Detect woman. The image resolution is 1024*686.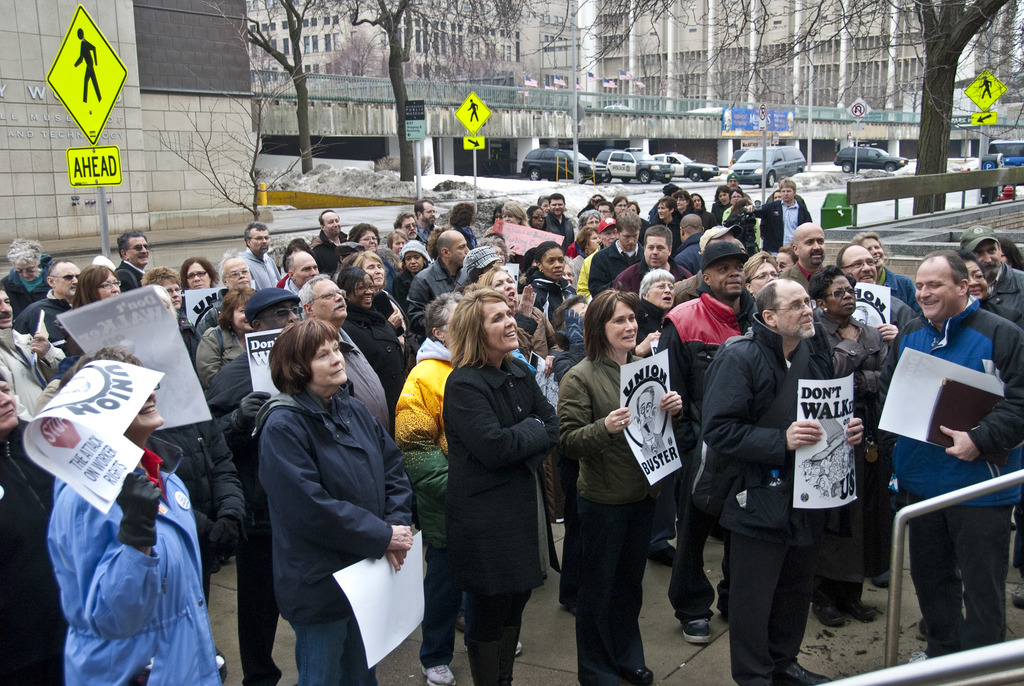
(557, 283, 689, 685).
